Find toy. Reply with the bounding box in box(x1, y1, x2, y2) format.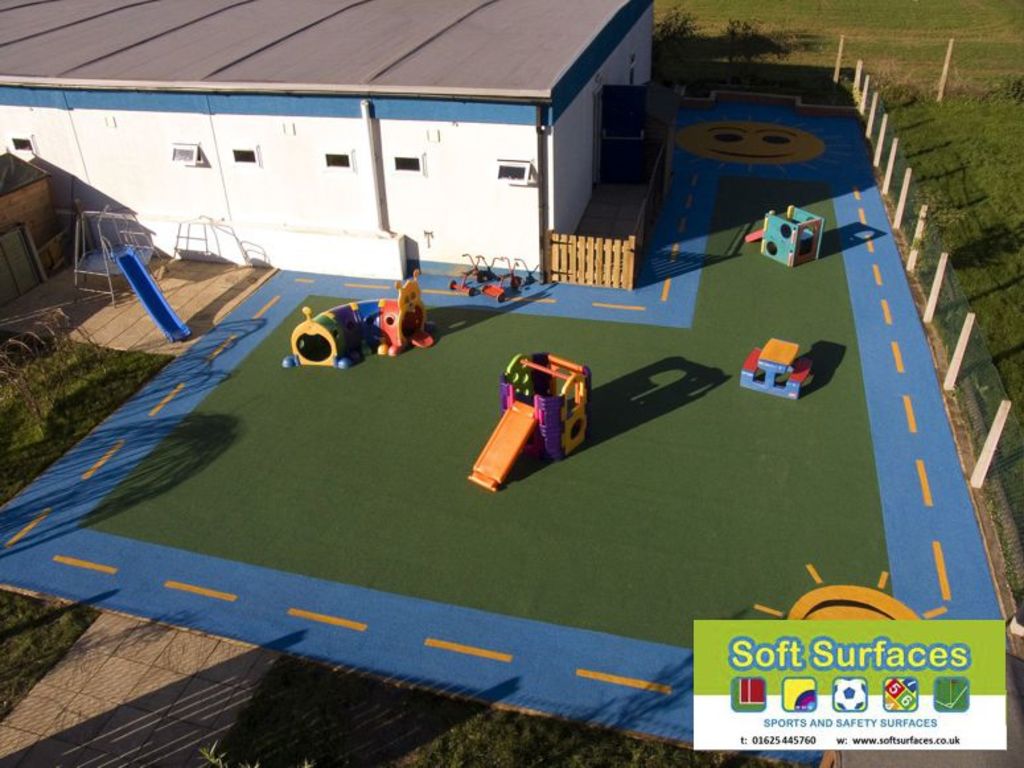
box(748, 206, 822, 267).
